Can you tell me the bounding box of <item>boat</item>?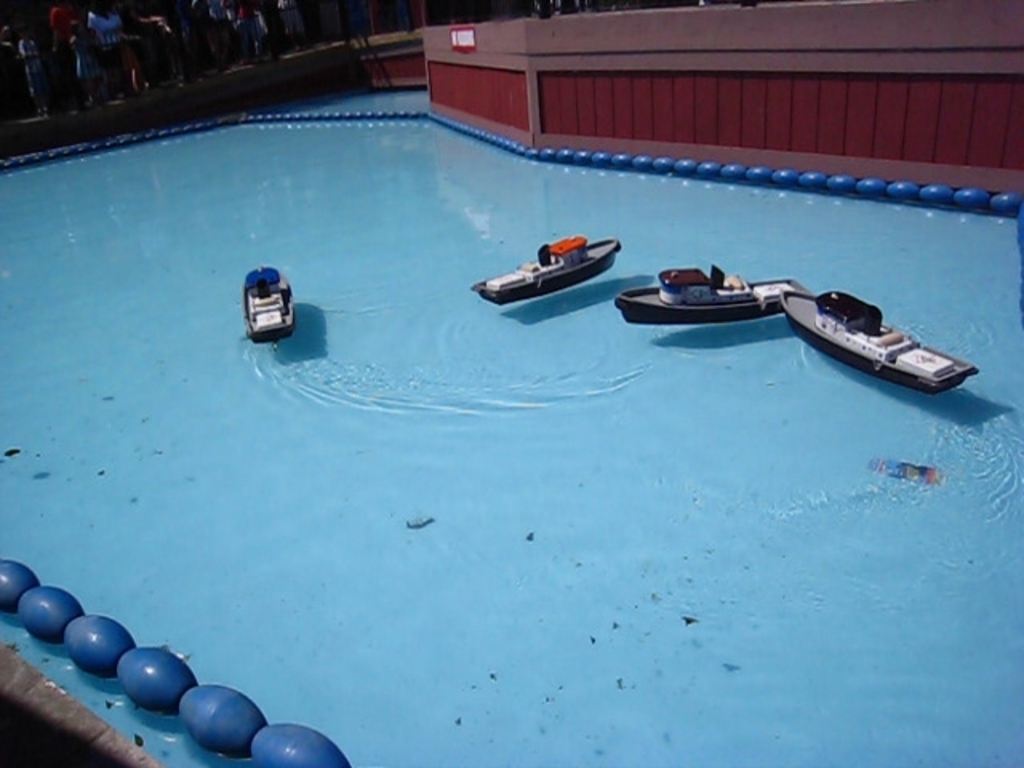
left=608, top=261, right=814, bottom=333.
